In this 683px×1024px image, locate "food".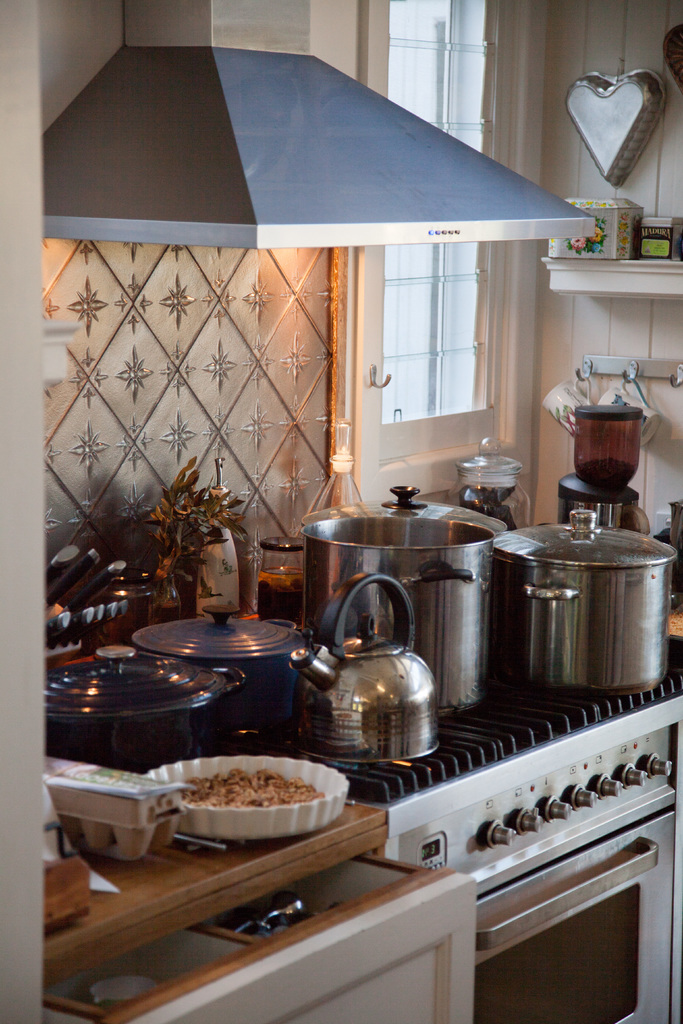
Bounding box: crop(158, 767, 349, 844).
